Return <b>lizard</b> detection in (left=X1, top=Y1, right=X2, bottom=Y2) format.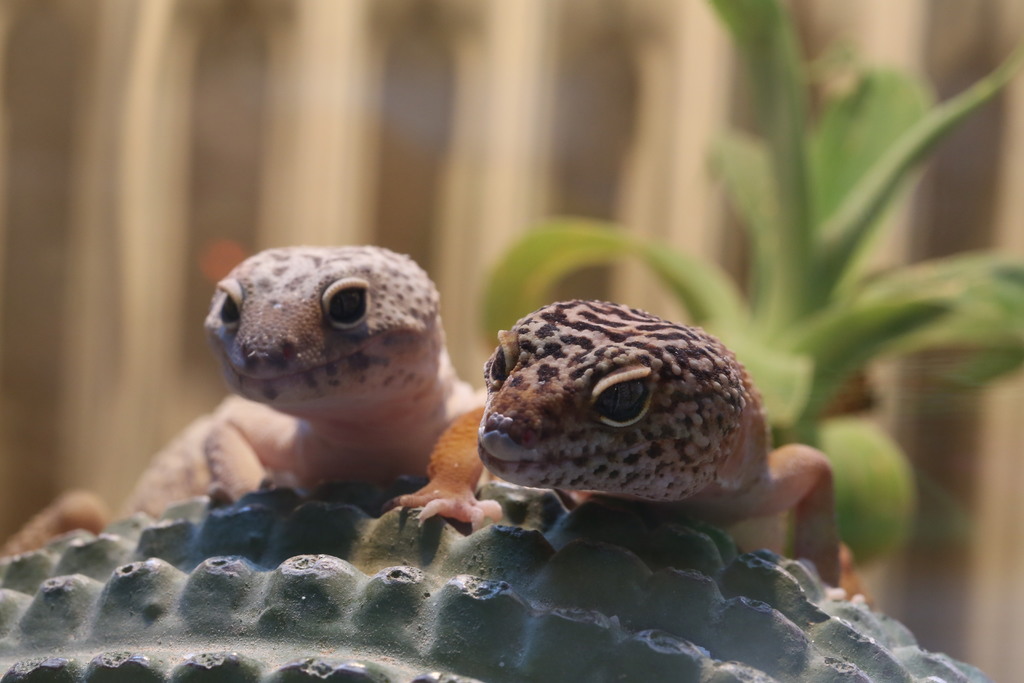
(left=391, top=293, right=836, bottom=591).
